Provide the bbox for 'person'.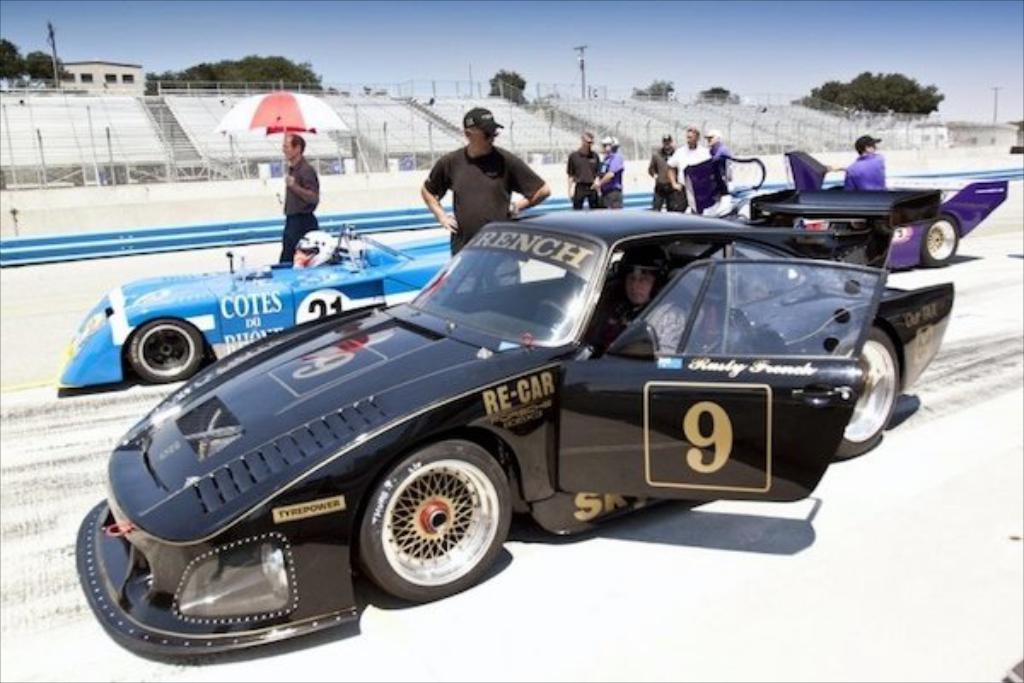
BBox(647, 130, 686, 212).
